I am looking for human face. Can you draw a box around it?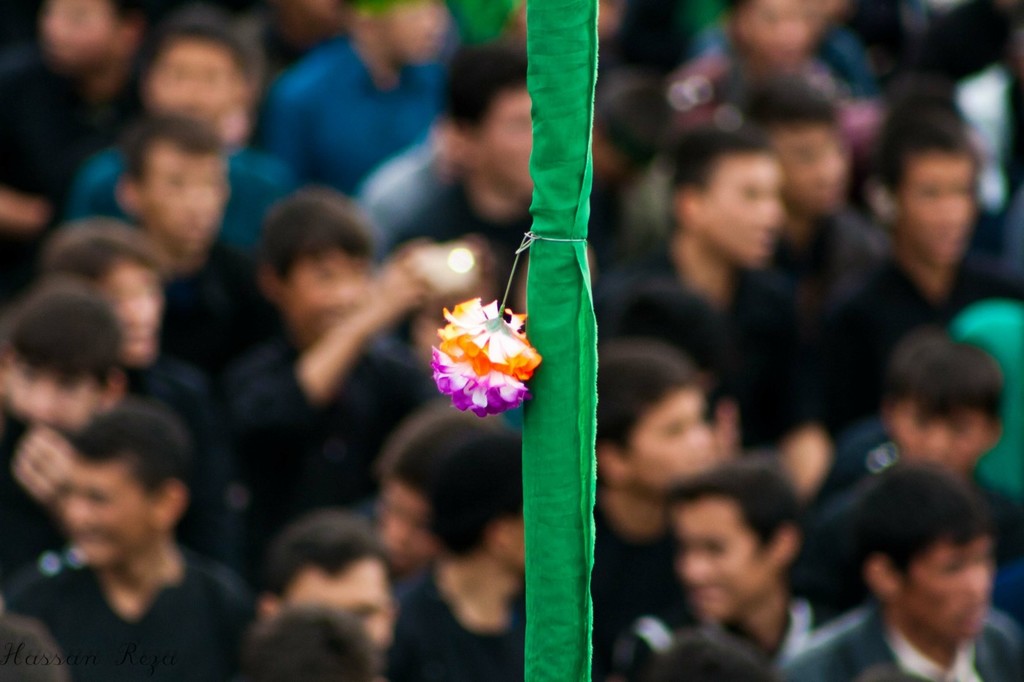
Sure, the bounding box is (left=6, top=352, right=106, bottom=428).
